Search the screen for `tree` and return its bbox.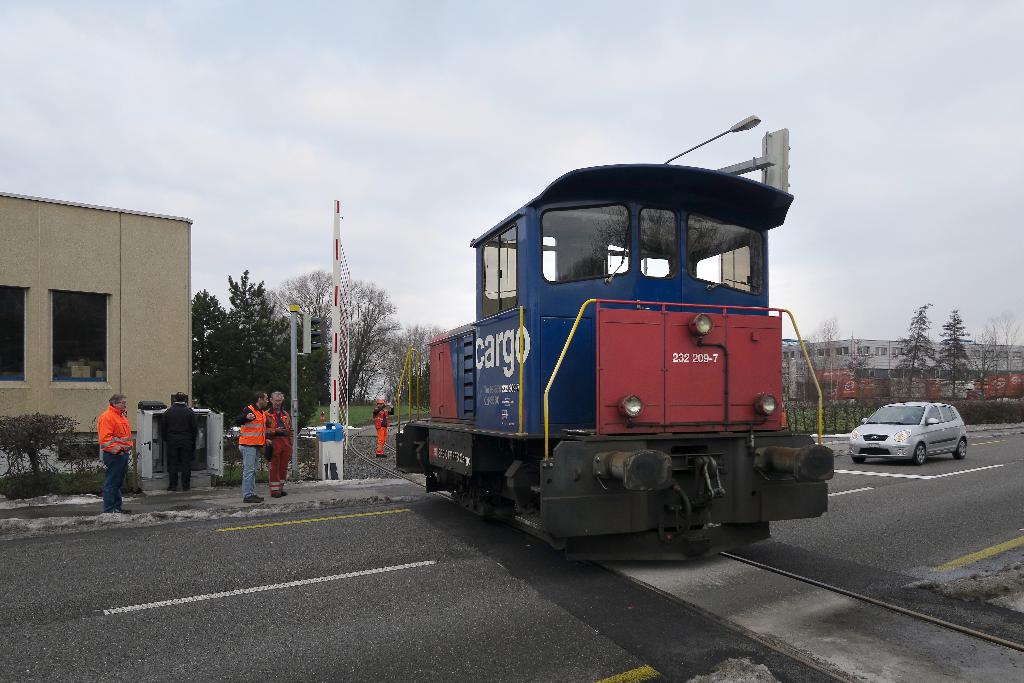
Found: <region>380, 329, 440, 407</region>.
